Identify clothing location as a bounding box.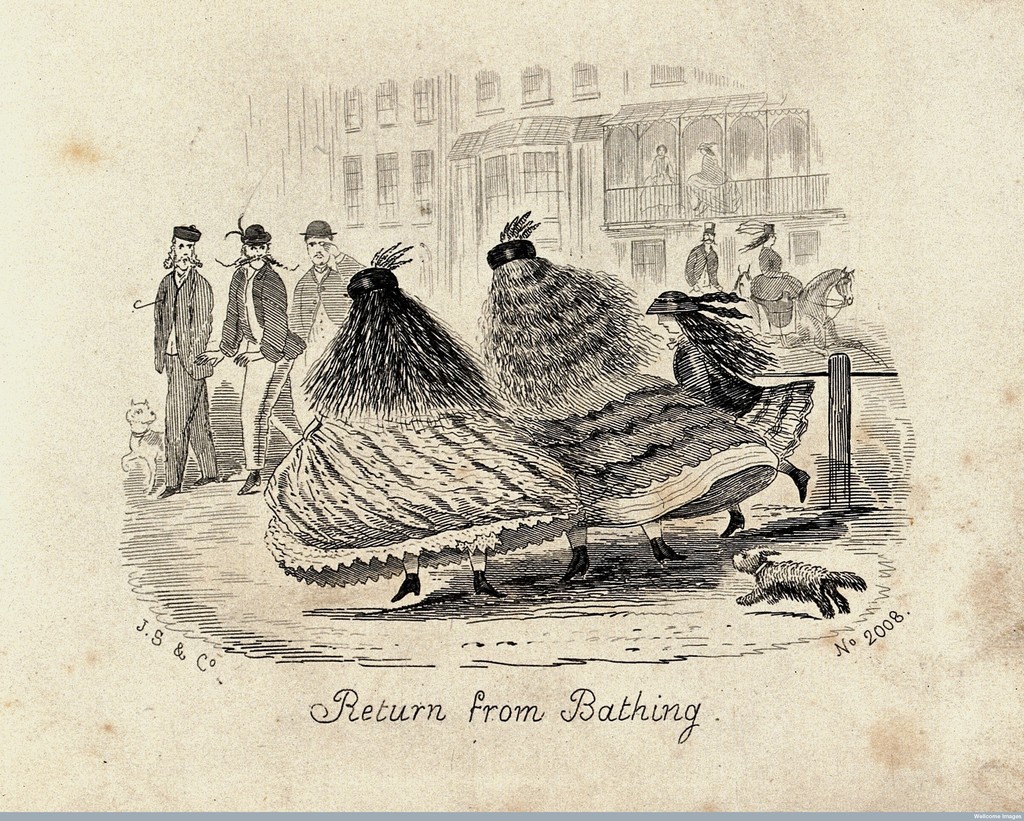
{"left": 680, "top": 145, "right": 746, "bottom": 217}.
